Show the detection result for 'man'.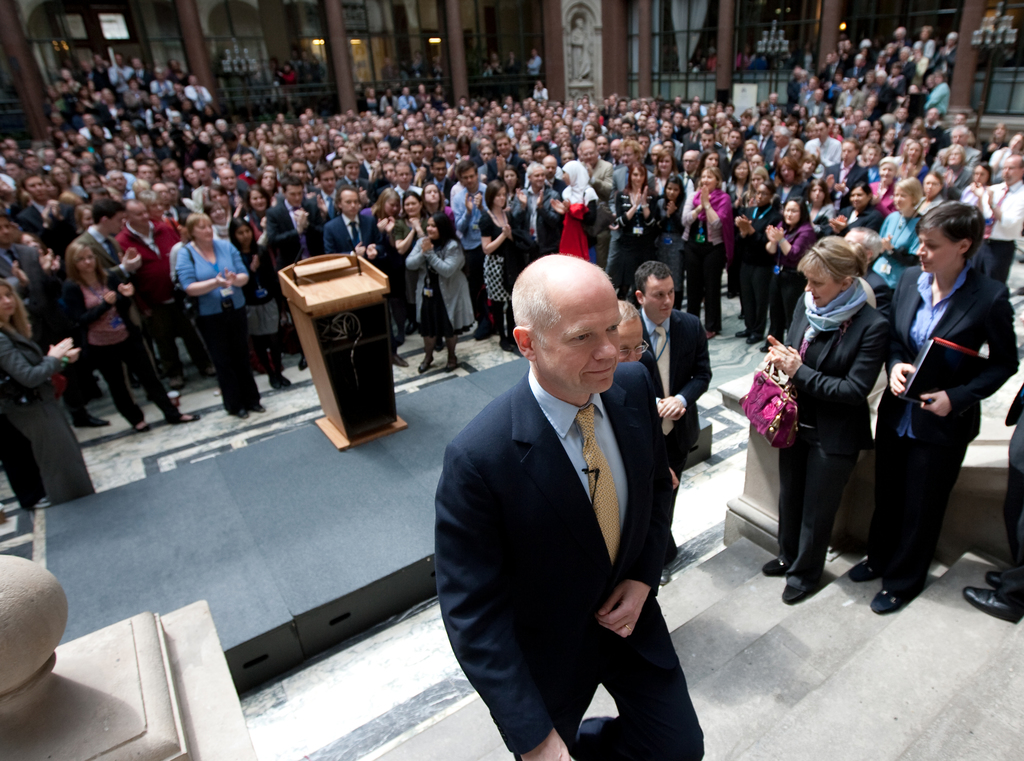
(left=678, top=151, right=703, bottom=200).
